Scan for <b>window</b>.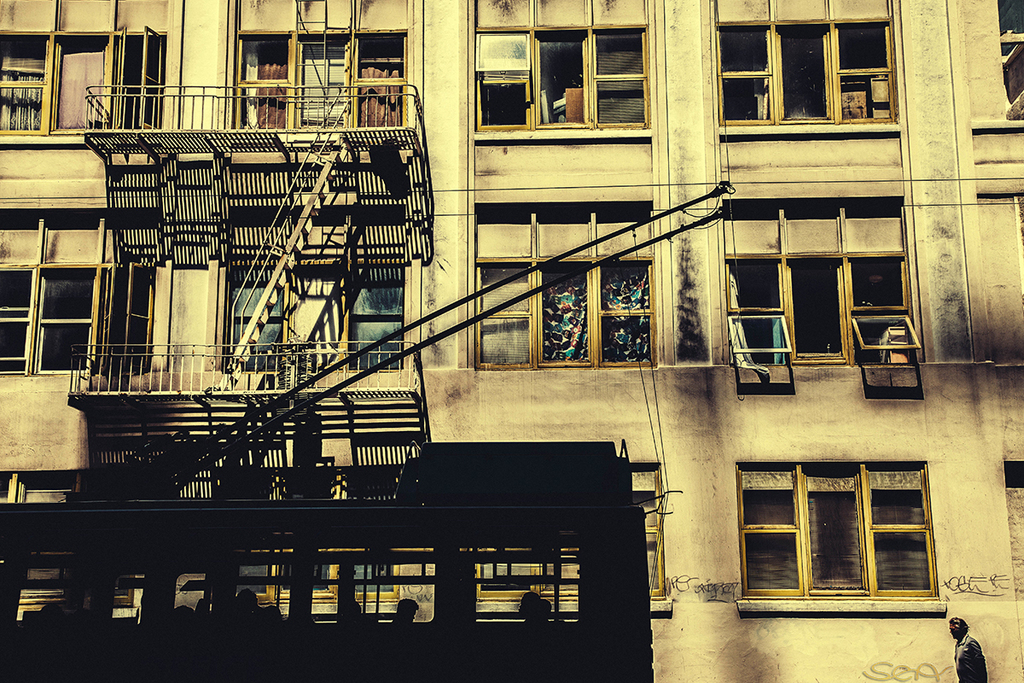
Scan result: 0:470:134:609.
